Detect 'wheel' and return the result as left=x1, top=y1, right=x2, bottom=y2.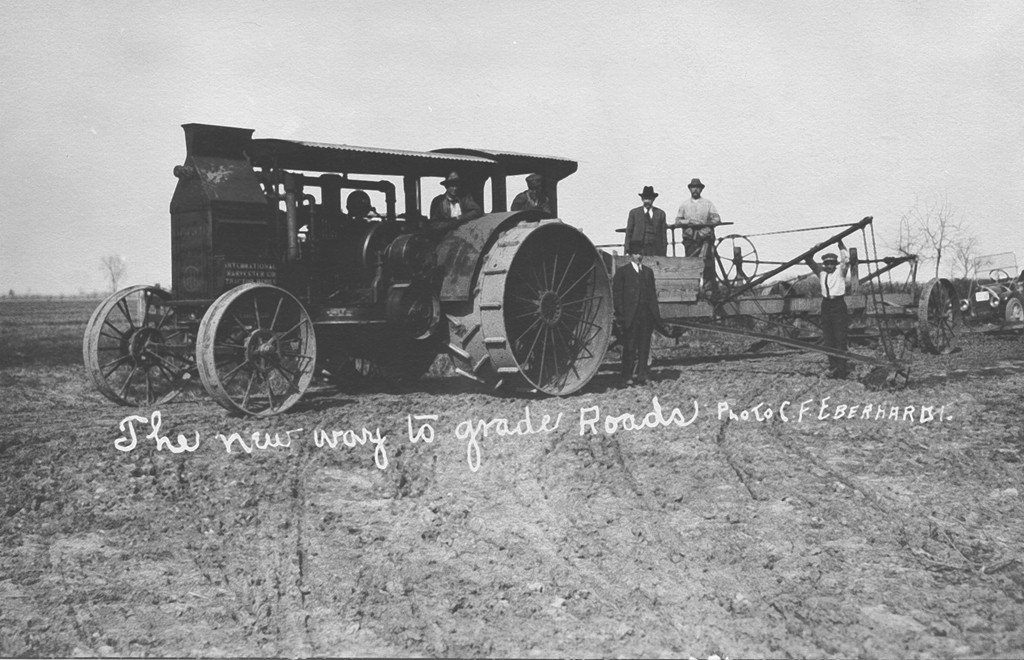
left=78, top=288, right=188, bottom=401.
